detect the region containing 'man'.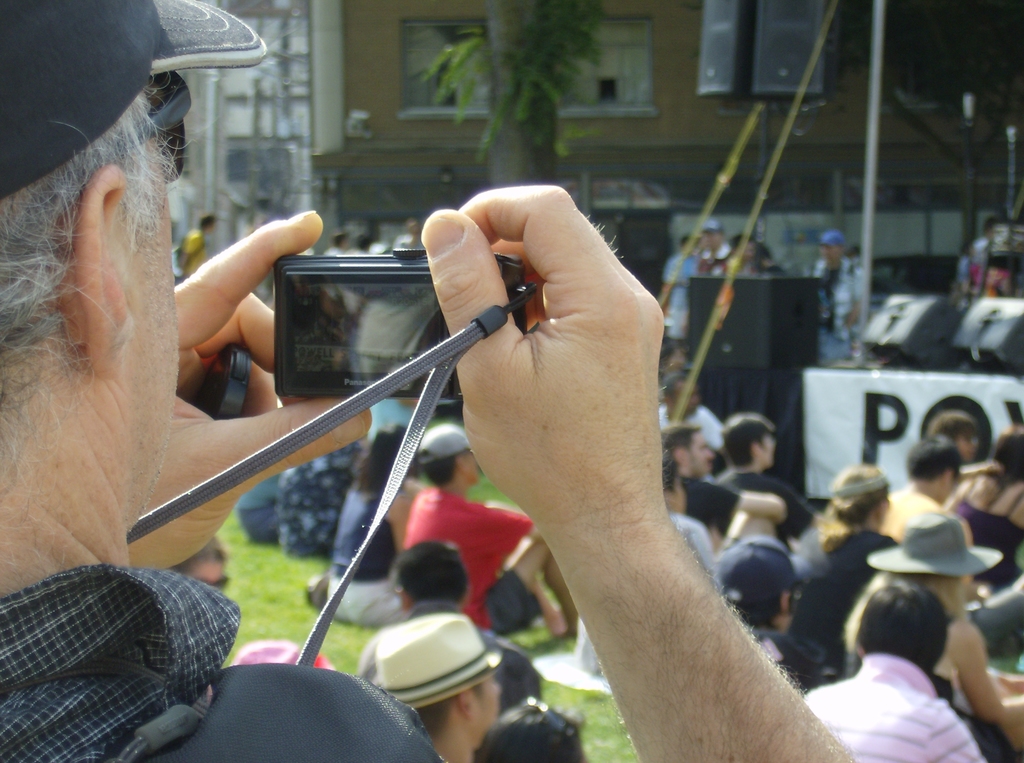
(left=879, top=436, right=977, bottom=545).
